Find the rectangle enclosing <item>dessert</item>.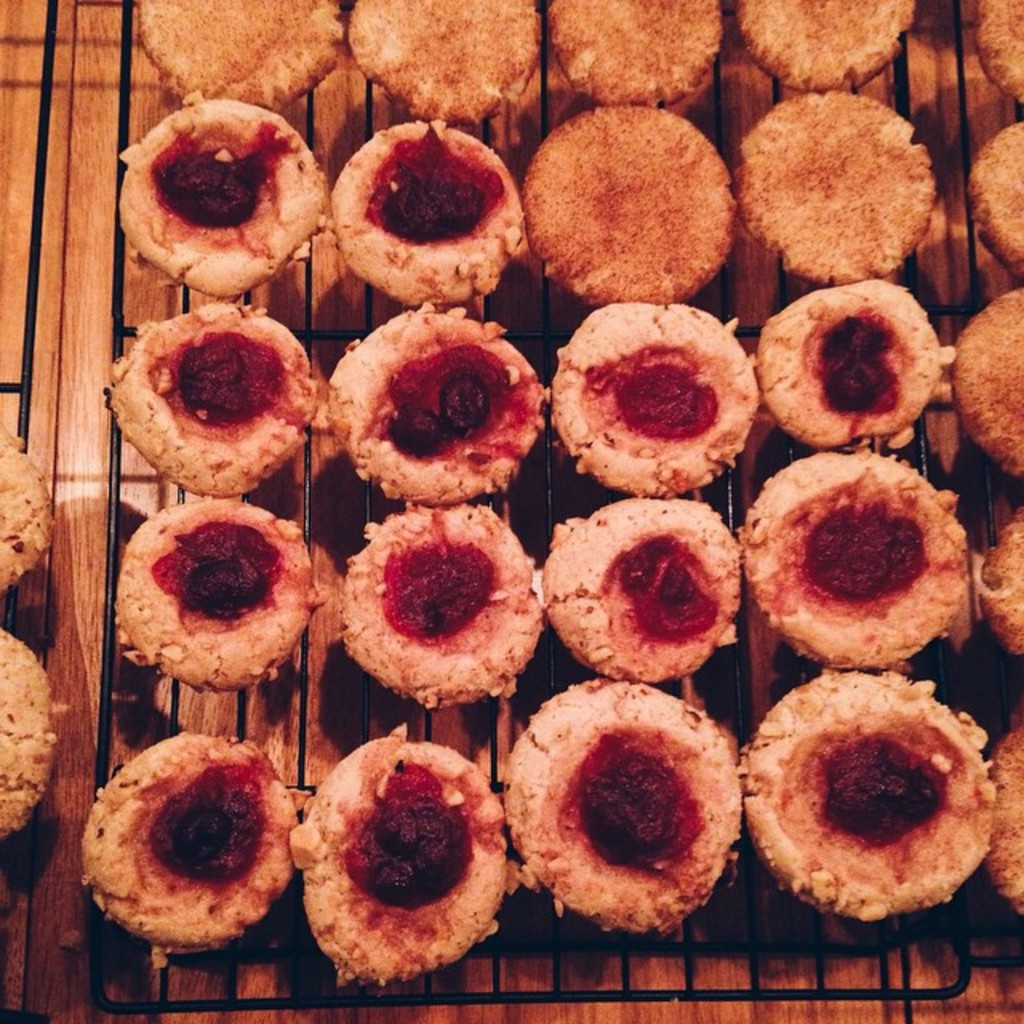
[x1=738, y1=451, x2=971, y2=670].
